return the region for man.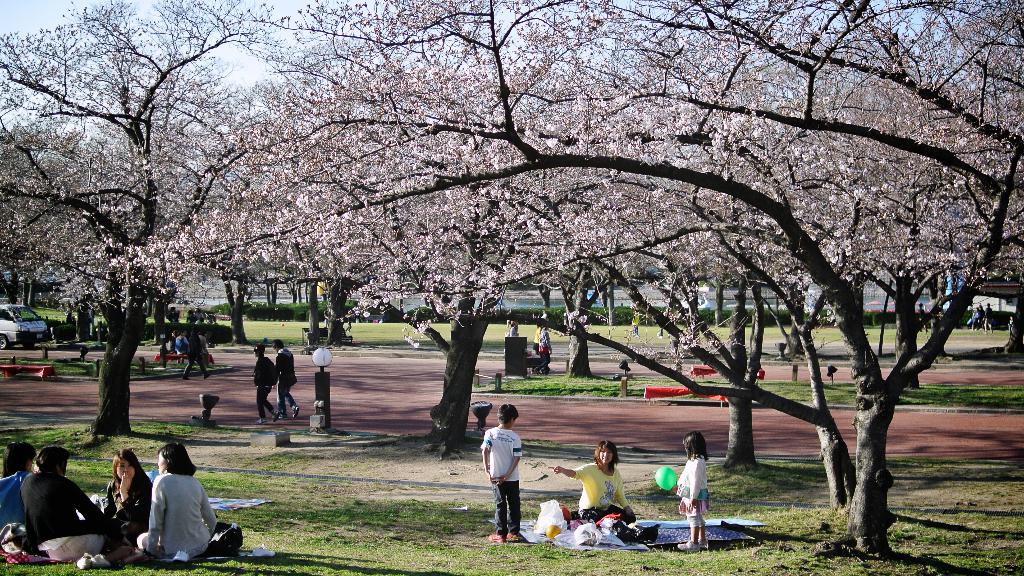
[184,324,211,384].
